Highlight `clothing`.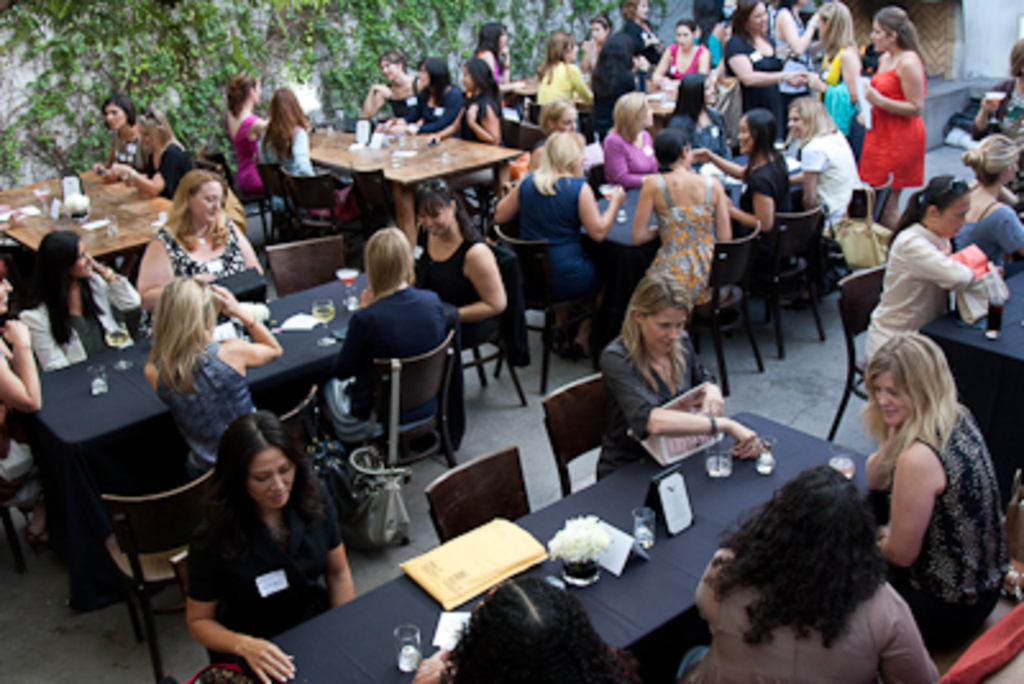
Highlighted region: <region>727, 33, 773, 120</region>.
